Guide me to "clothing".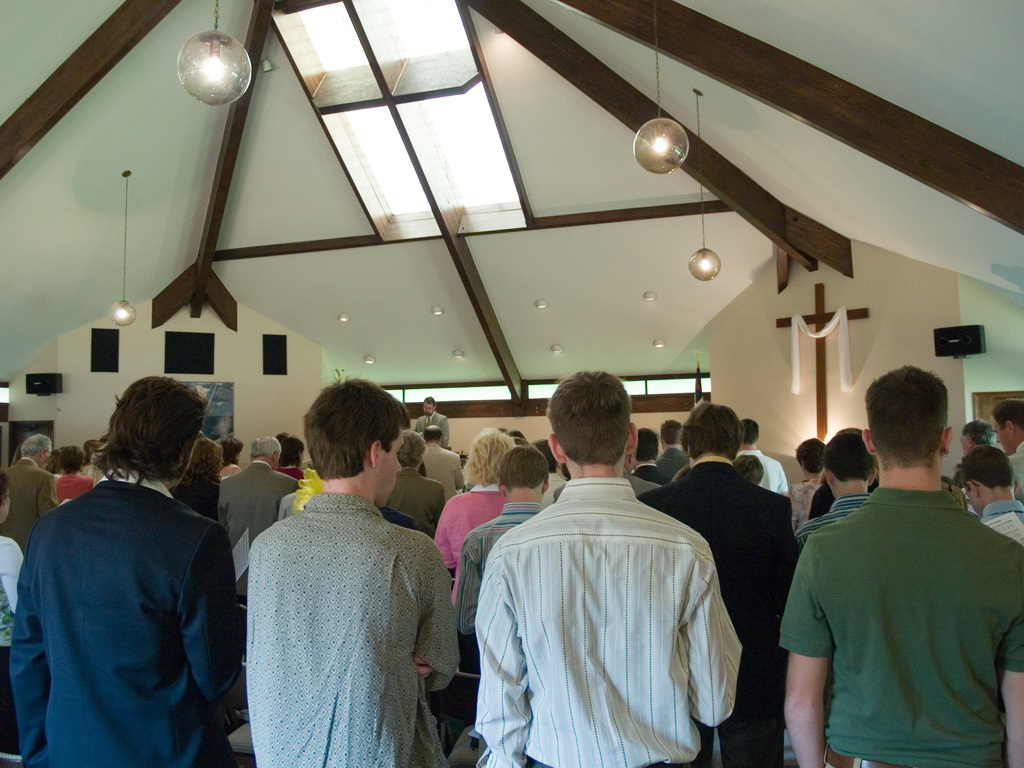
Guidance: [1009,442,1023,497].
